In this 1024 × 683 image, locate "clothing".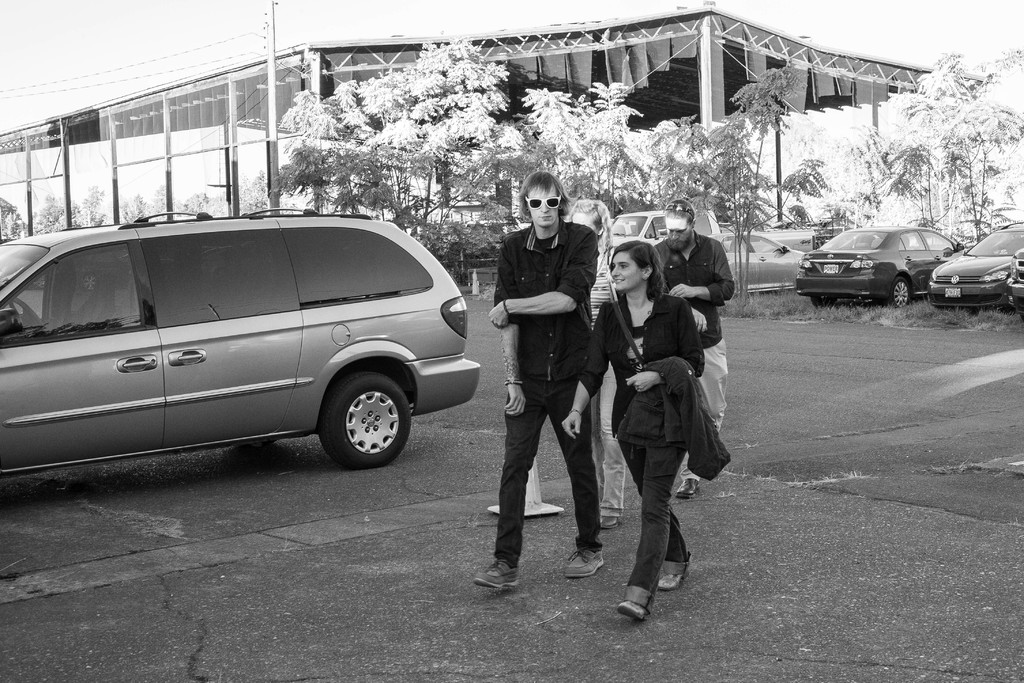
Bounding box: left=653, top=230, right=740, bottom=475.
